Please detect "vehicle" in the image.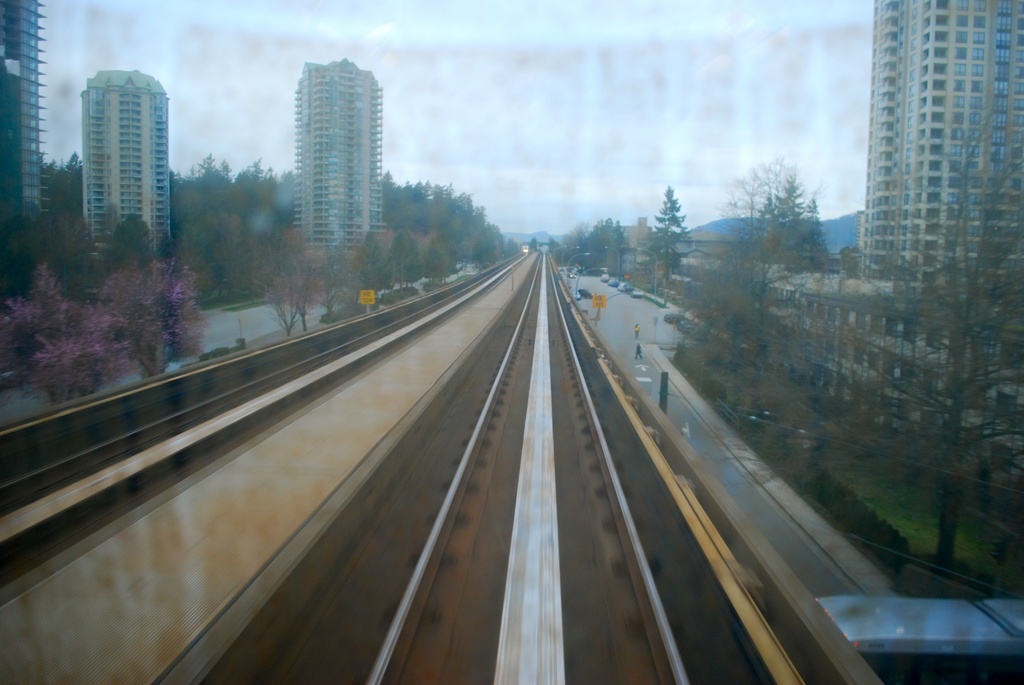
bbox=(813, 594, 1023, 684).
